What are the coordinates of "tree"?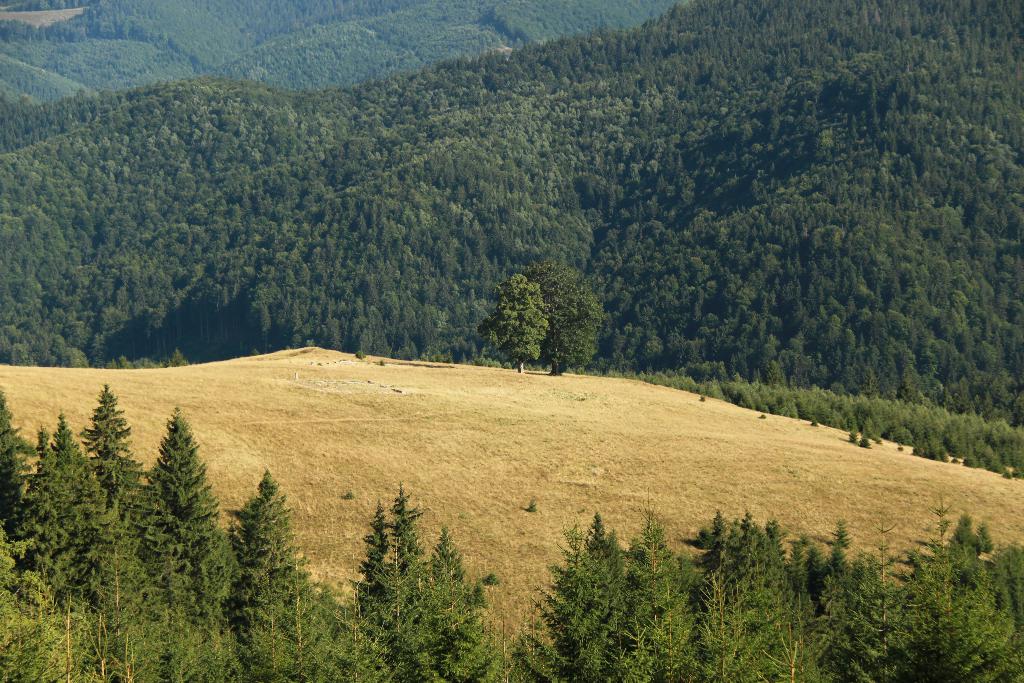
(473,276,556,355).
